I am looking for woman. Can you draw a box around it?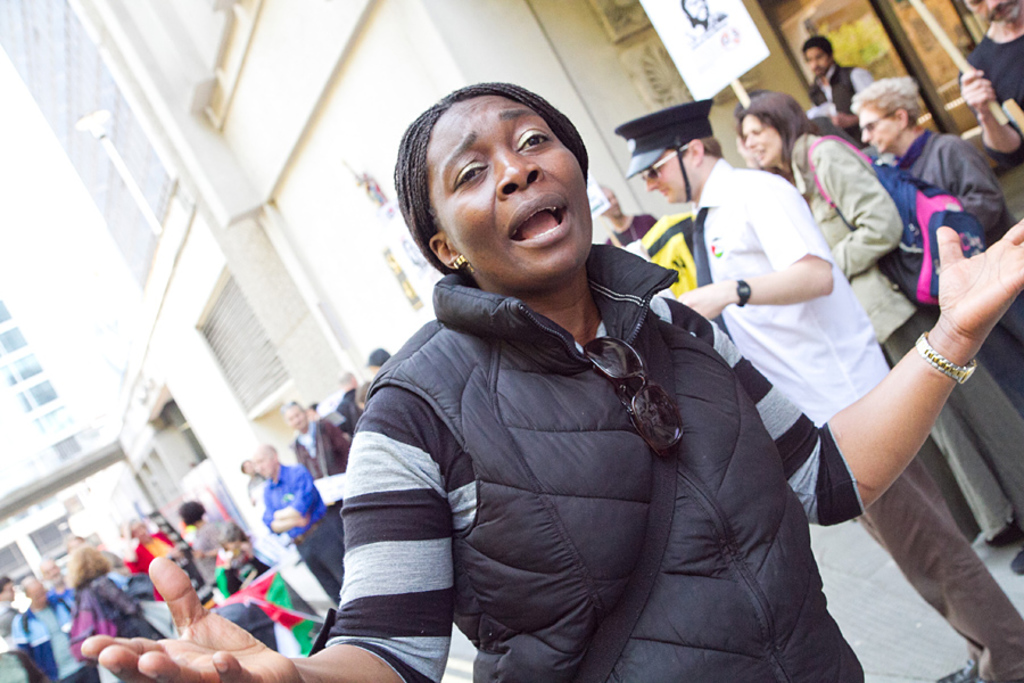
Sure, the bounding box is bbox(729, 85, 1023, 587).
